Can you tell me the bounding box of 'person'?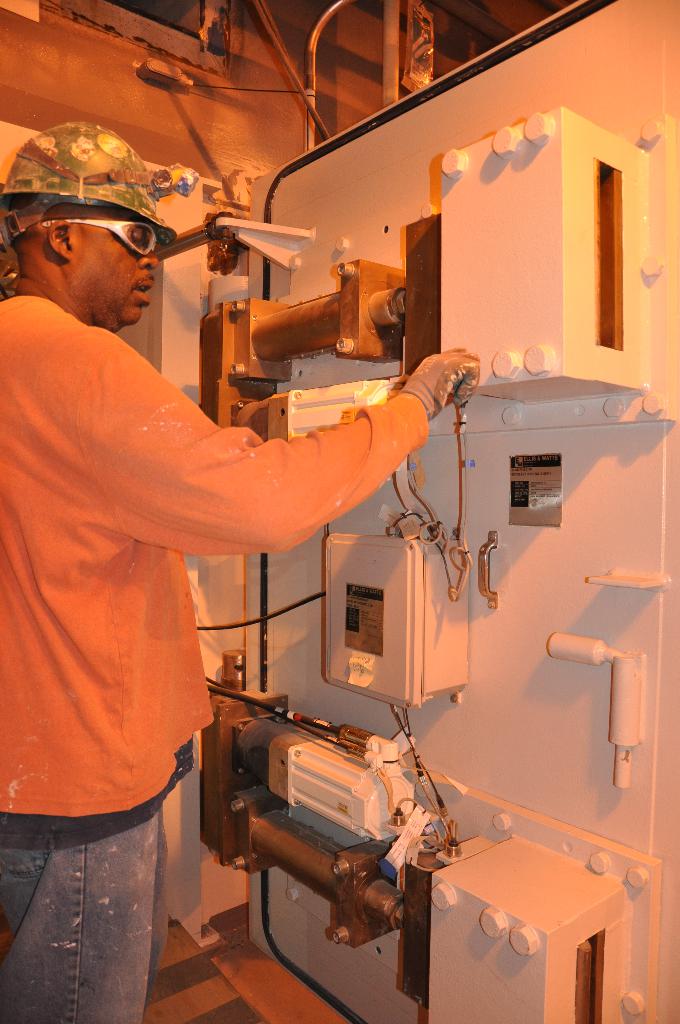
(x1=21, y1=124, x2=401, y2=1002).
